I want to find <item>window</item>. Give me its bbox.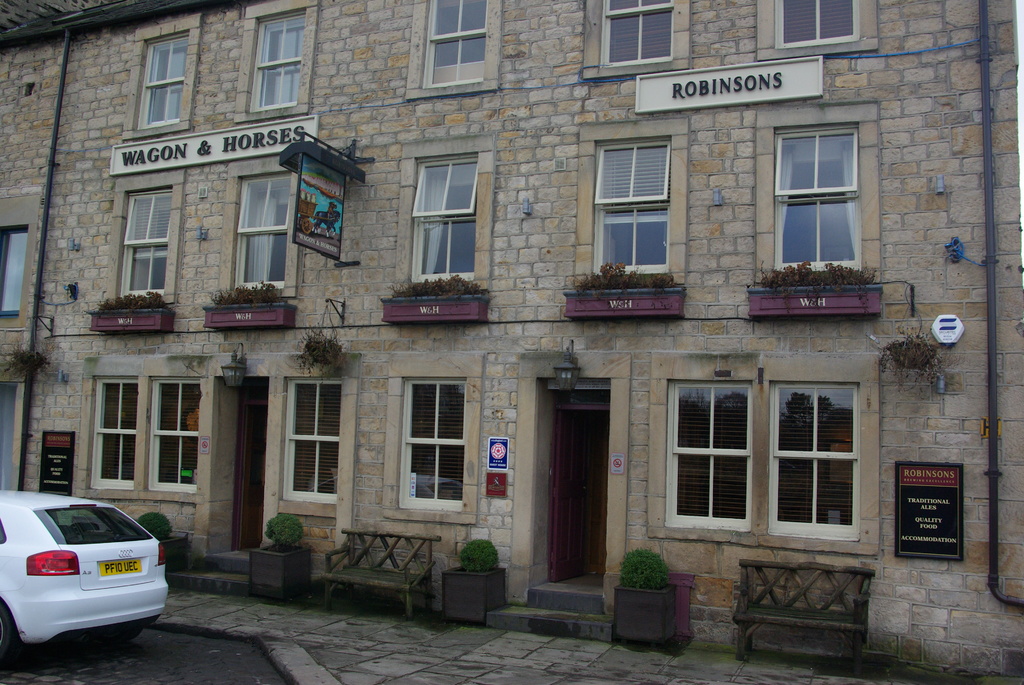
283:379:348:509.
